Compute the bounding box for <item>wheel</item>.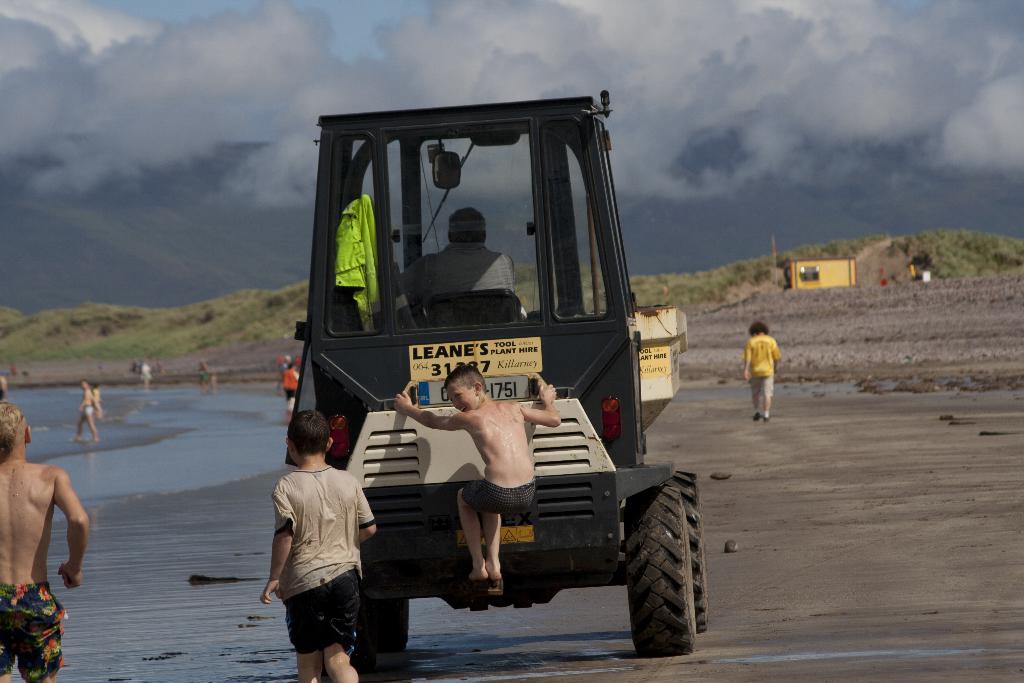
left=334, top=530, right=408, bottom=682.
